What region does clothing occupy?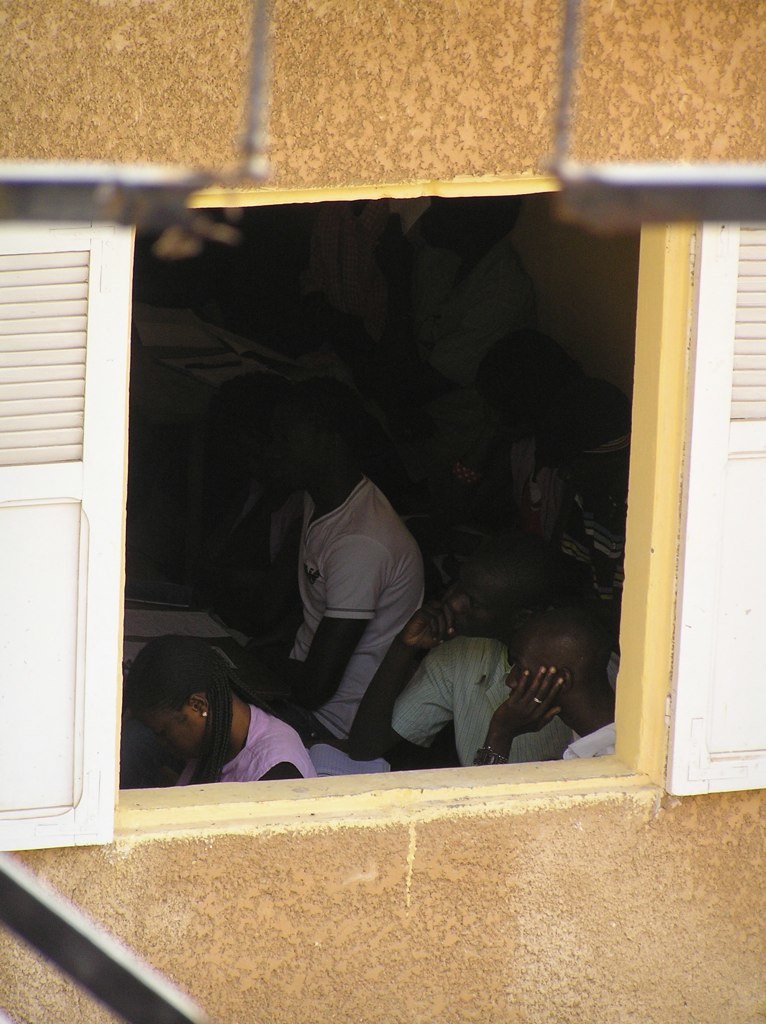
Rect(181, 705, 312, 793).
